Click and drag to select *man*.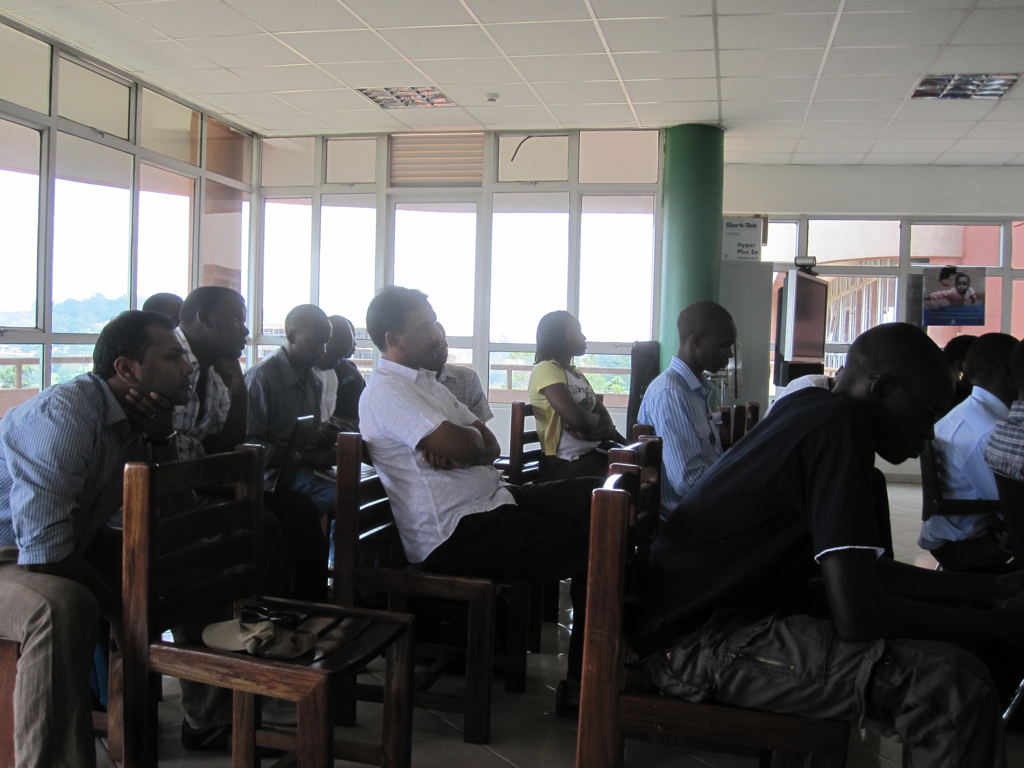
Selection: [19,307,183,628].
